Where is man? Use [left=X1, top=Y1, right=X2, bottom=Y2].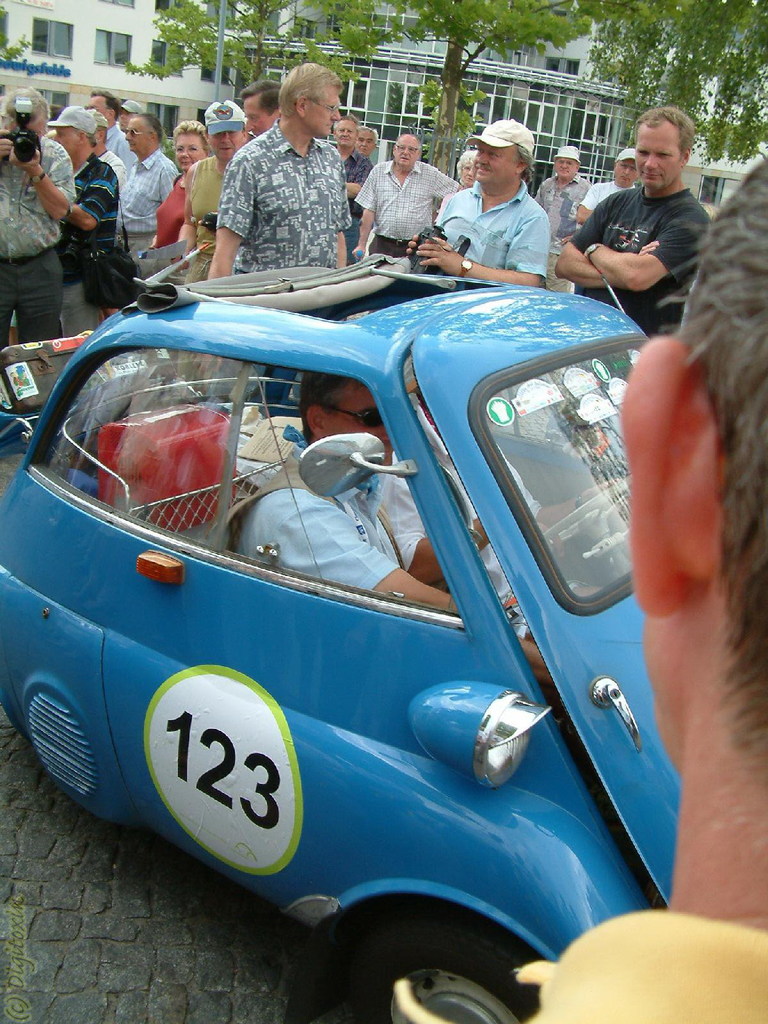
[left=238, top=80, right=280, bottom=136].
